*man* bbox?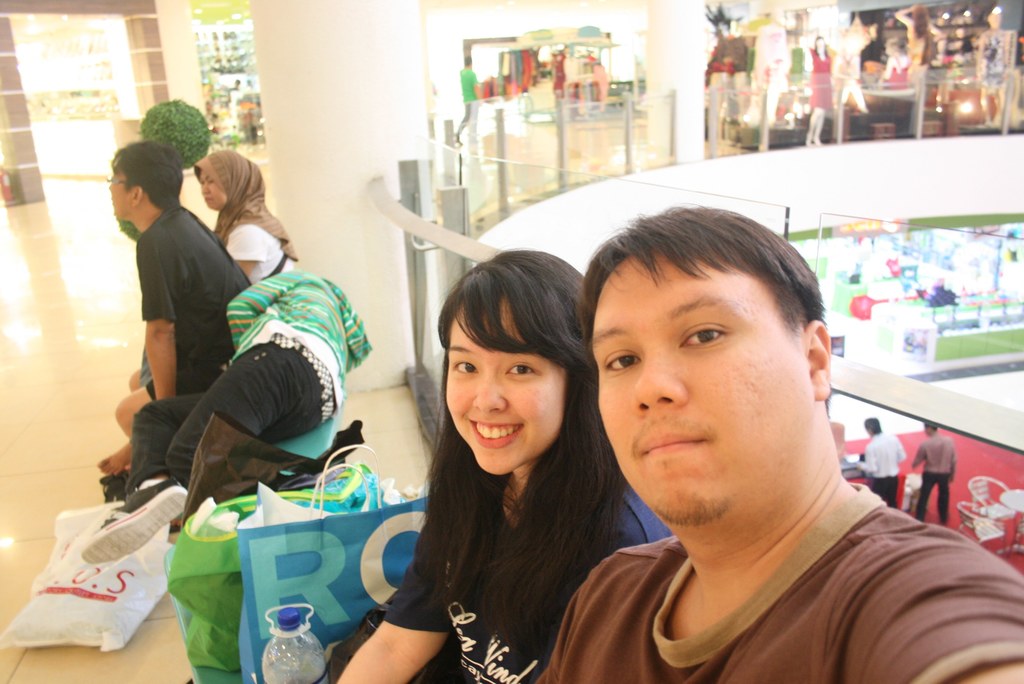
pyautogui.locateOnScreen(913, 419, 960, 536)
